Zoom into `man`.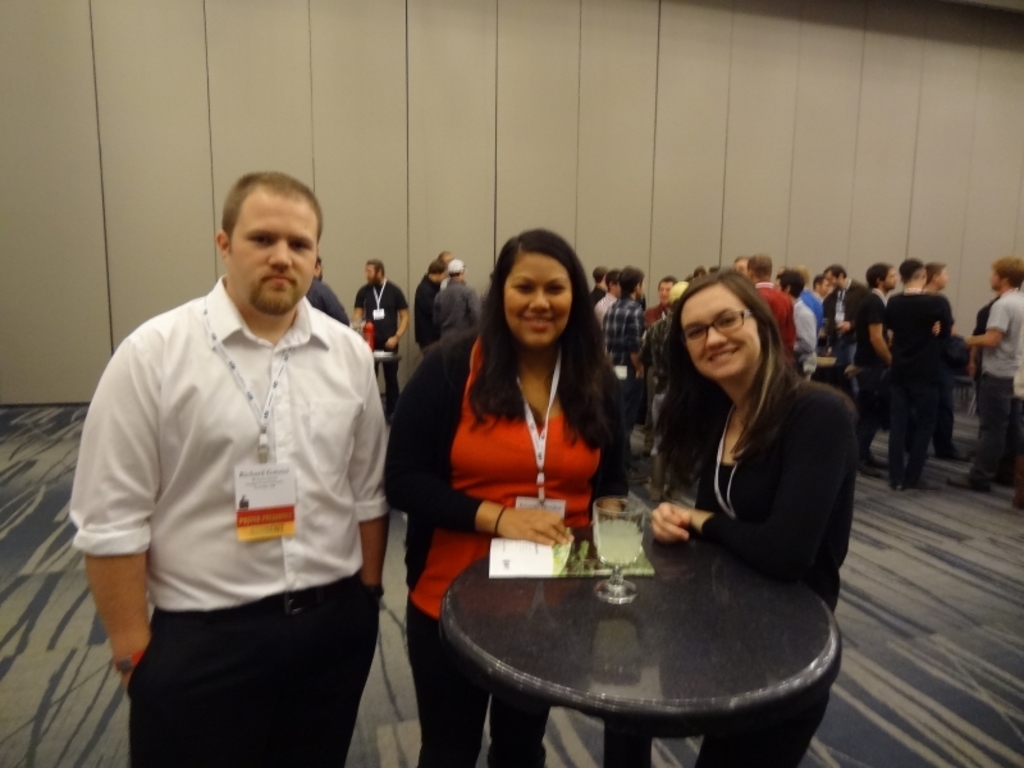
Zoom target: 886/256/956/490.
